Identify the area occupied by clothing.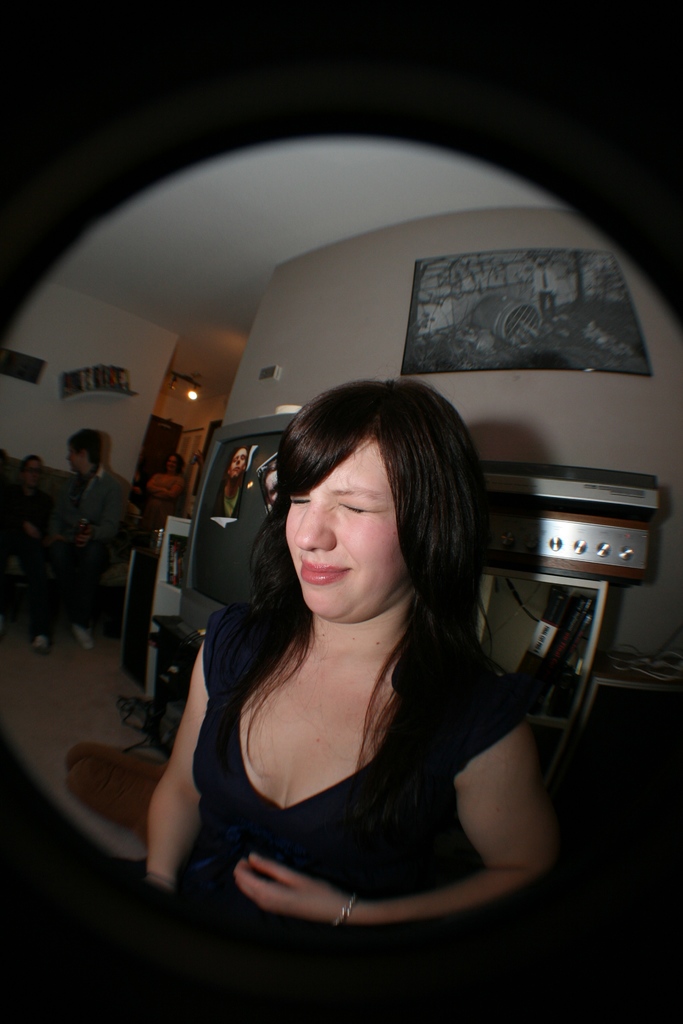
Area: 35,464,136,643.
